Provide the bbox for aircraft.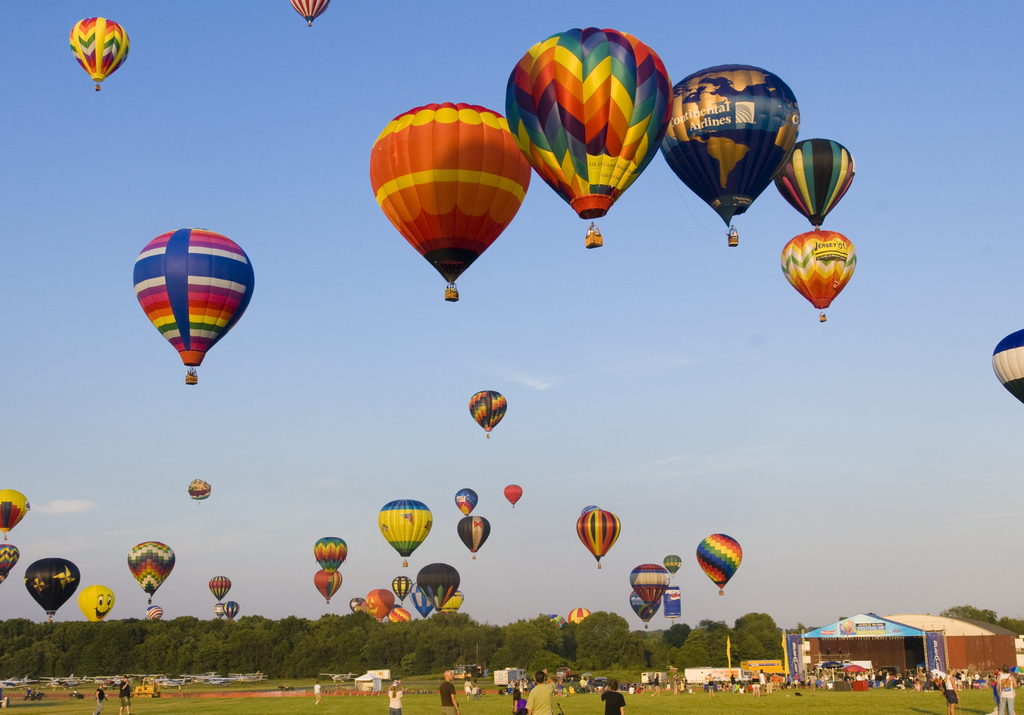
bbox(662, 552, 684, 577).
